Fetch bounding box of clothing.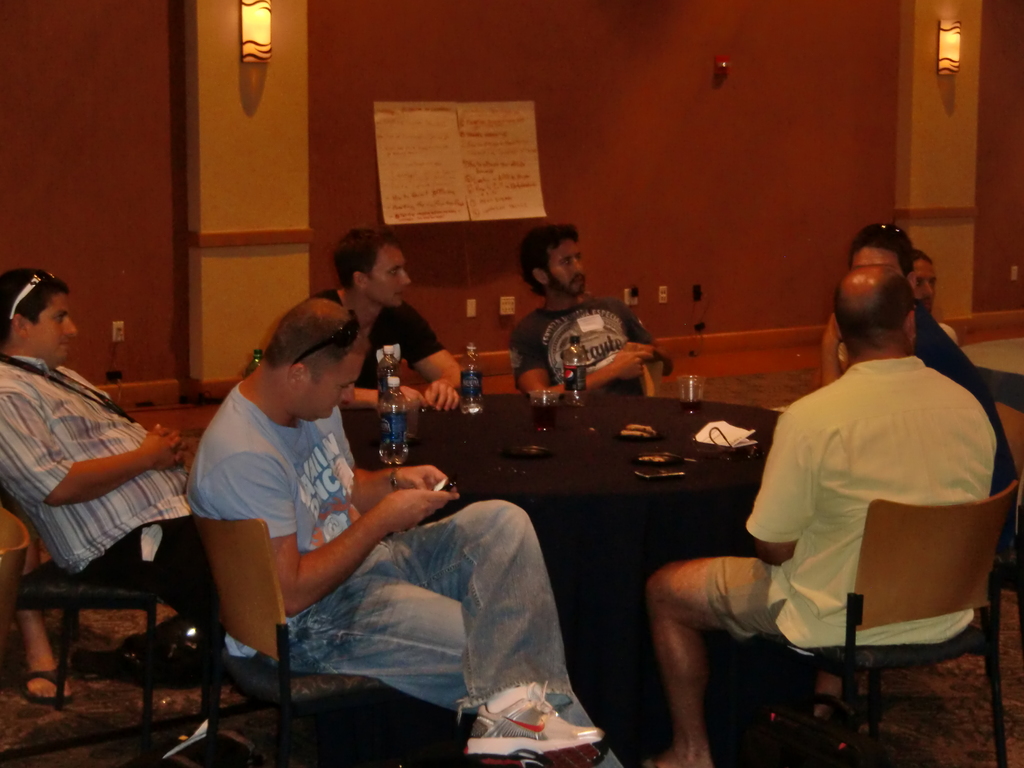
Bbox: select_region(179, 377, 630, 767).
